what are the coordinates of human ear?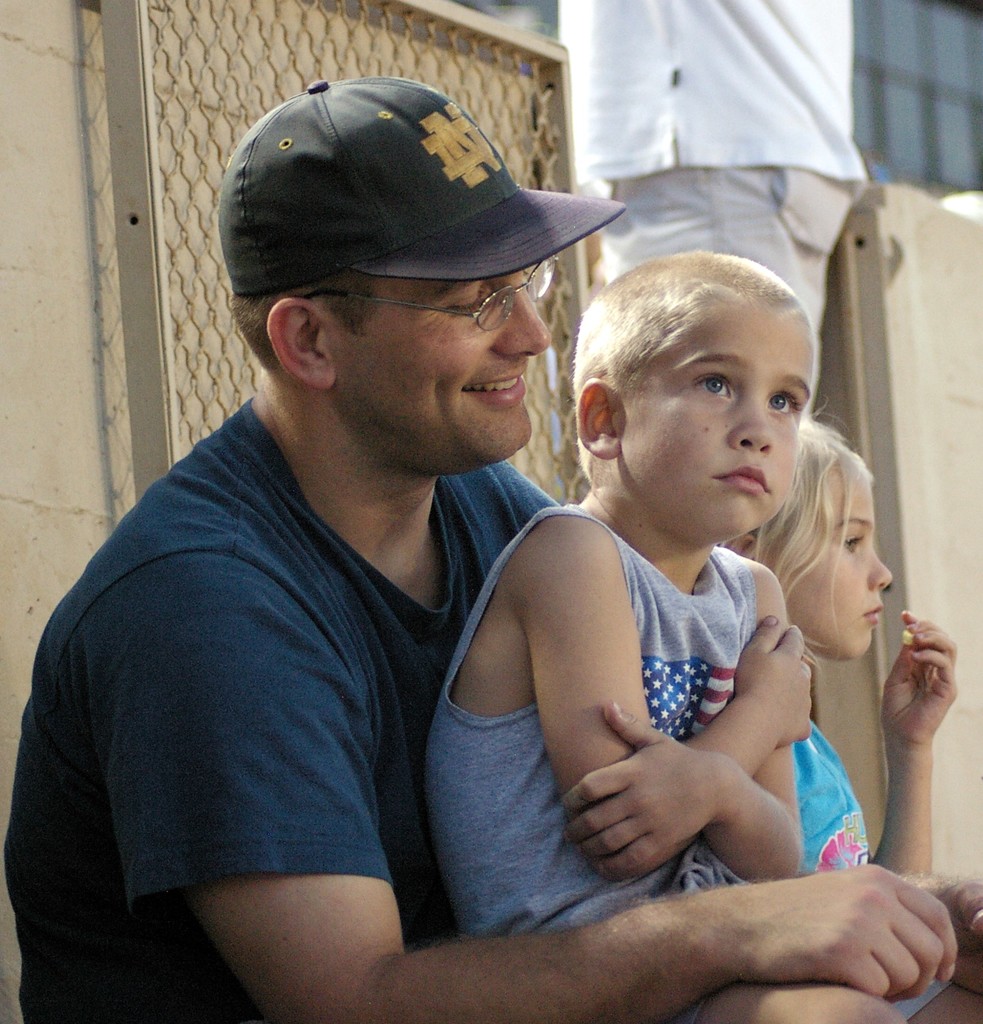
x1=732, y1=534, x2=756, y2=560.
